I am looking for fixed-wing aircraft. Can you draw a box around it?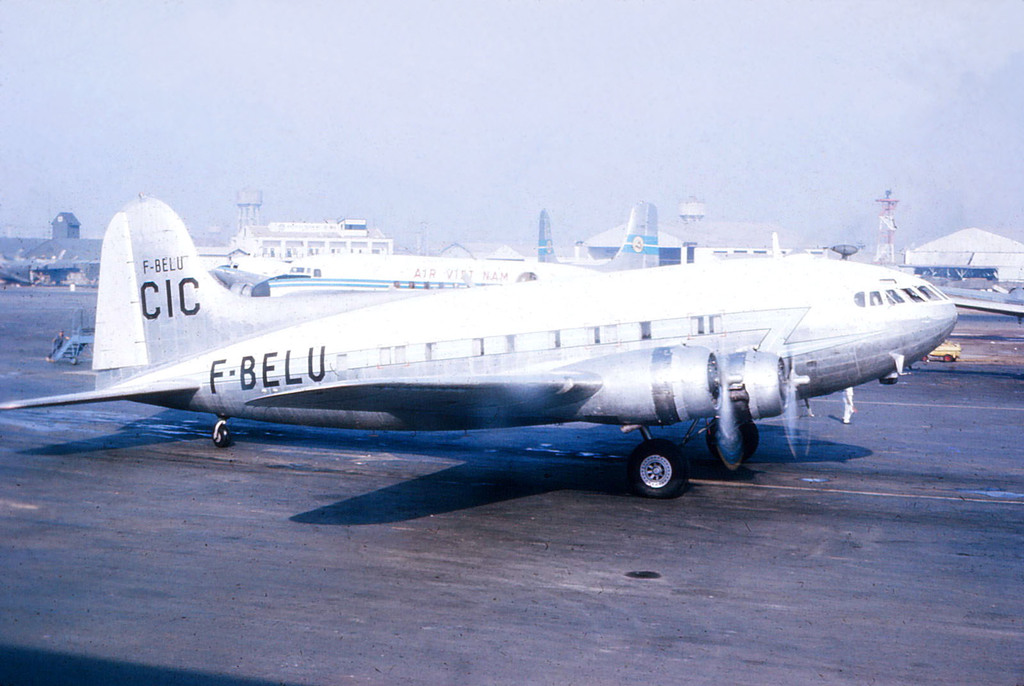
Sure, the bounding box is 254, 196, 662, 294.
